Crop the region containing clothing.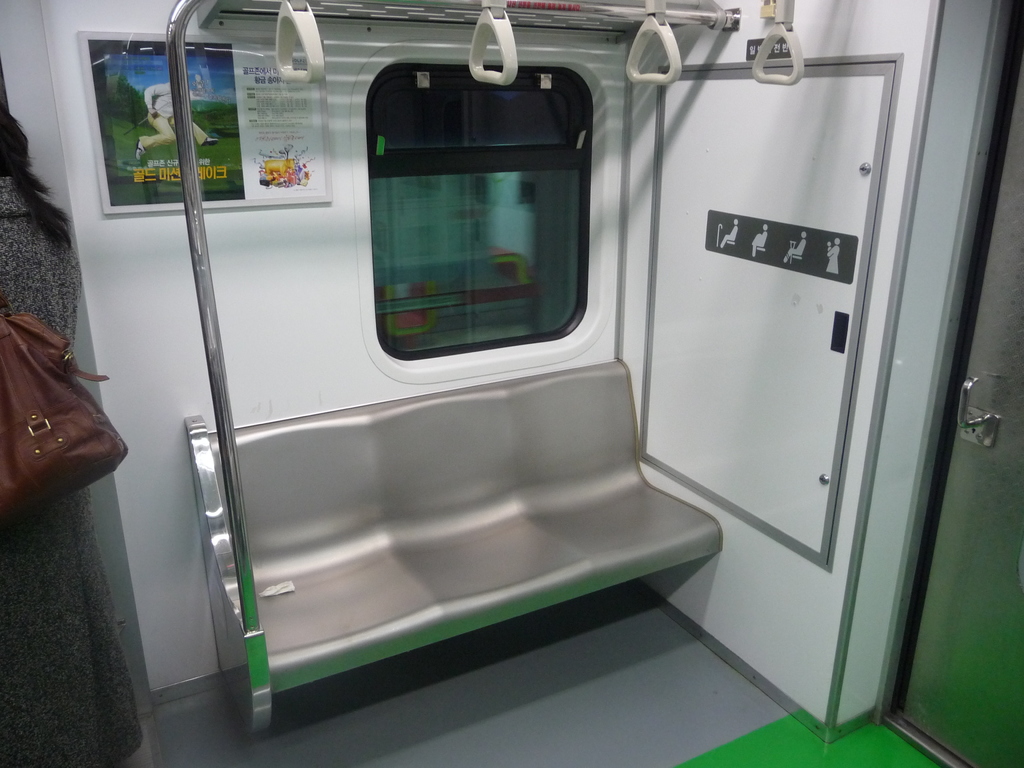
Crop region: select_region(0, 81, 164, 765).
